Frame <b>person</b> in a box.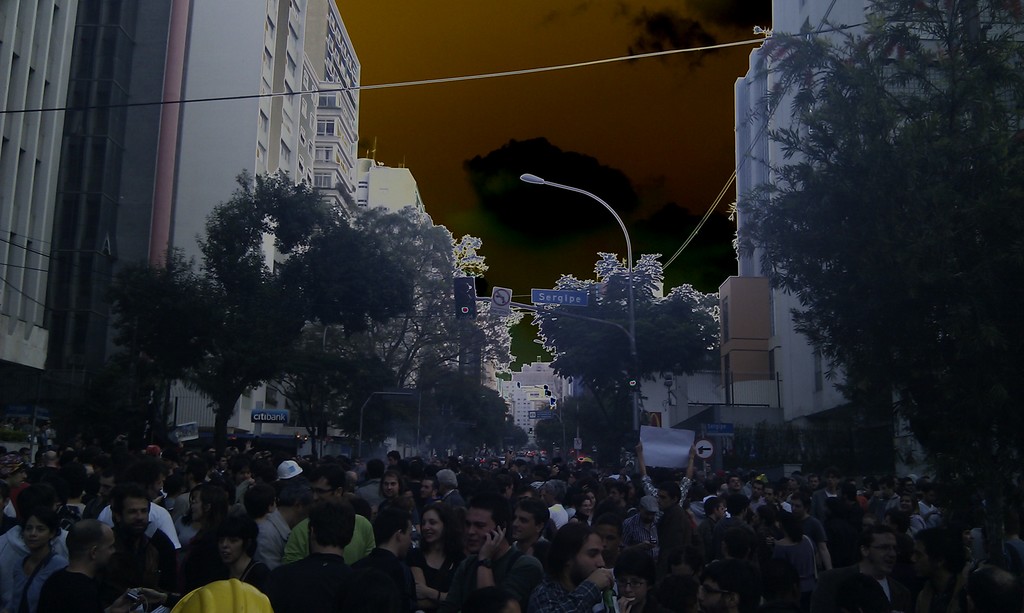
bbox=[789, 479, 803, 500].
